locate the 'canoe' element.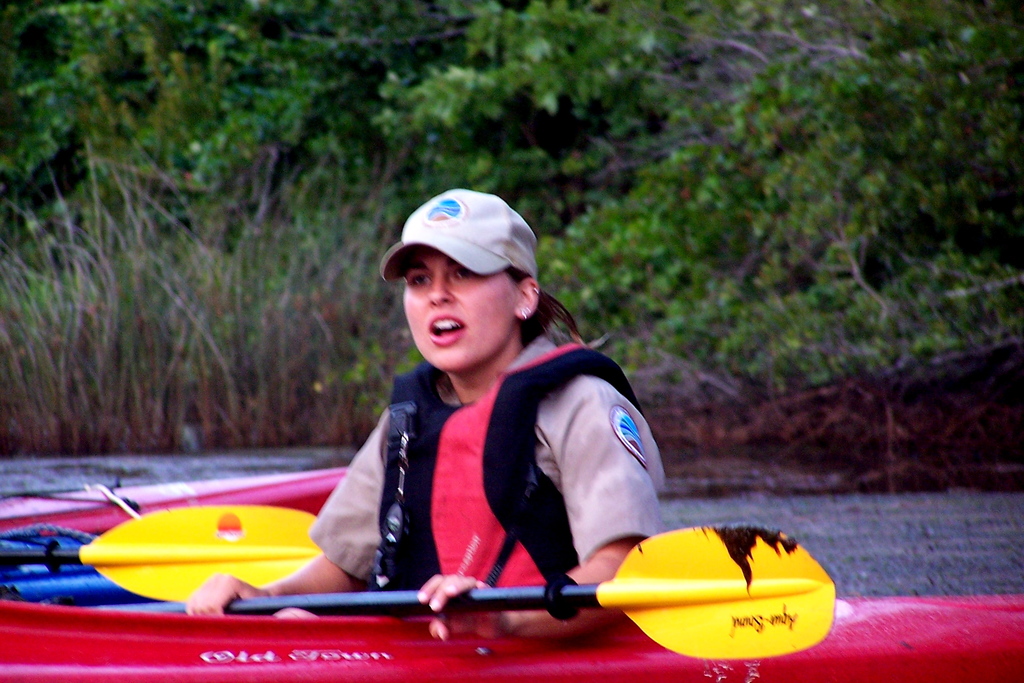
Element bbox: [x1=0, y1=463, x2=361, y2=559].
